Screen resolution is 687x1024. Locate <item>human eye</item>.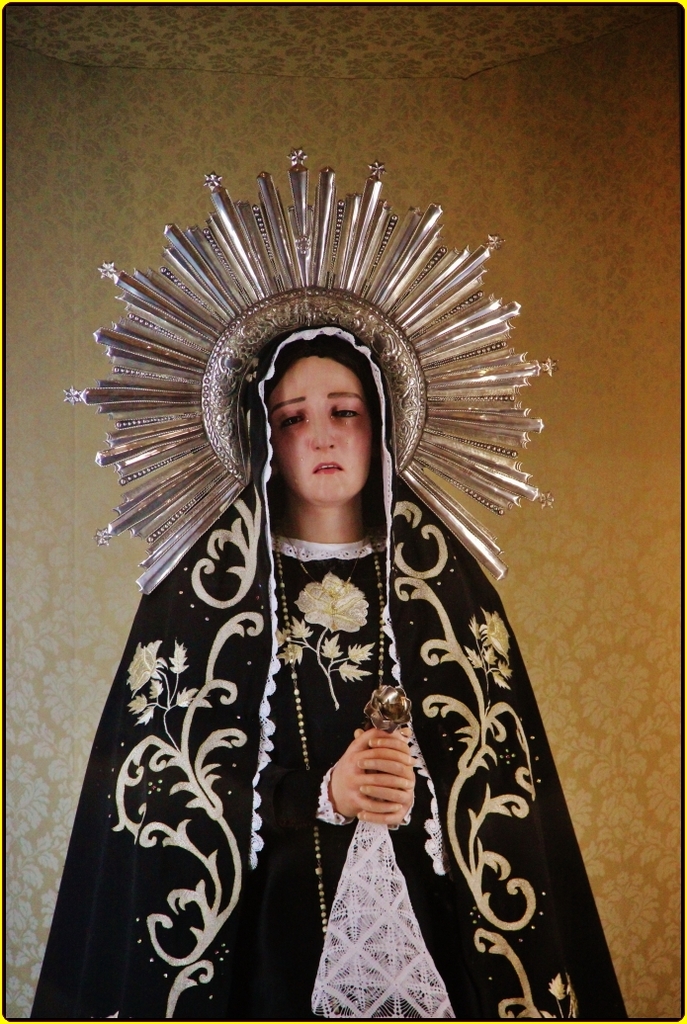
locate(276, 414, 309, 426).
